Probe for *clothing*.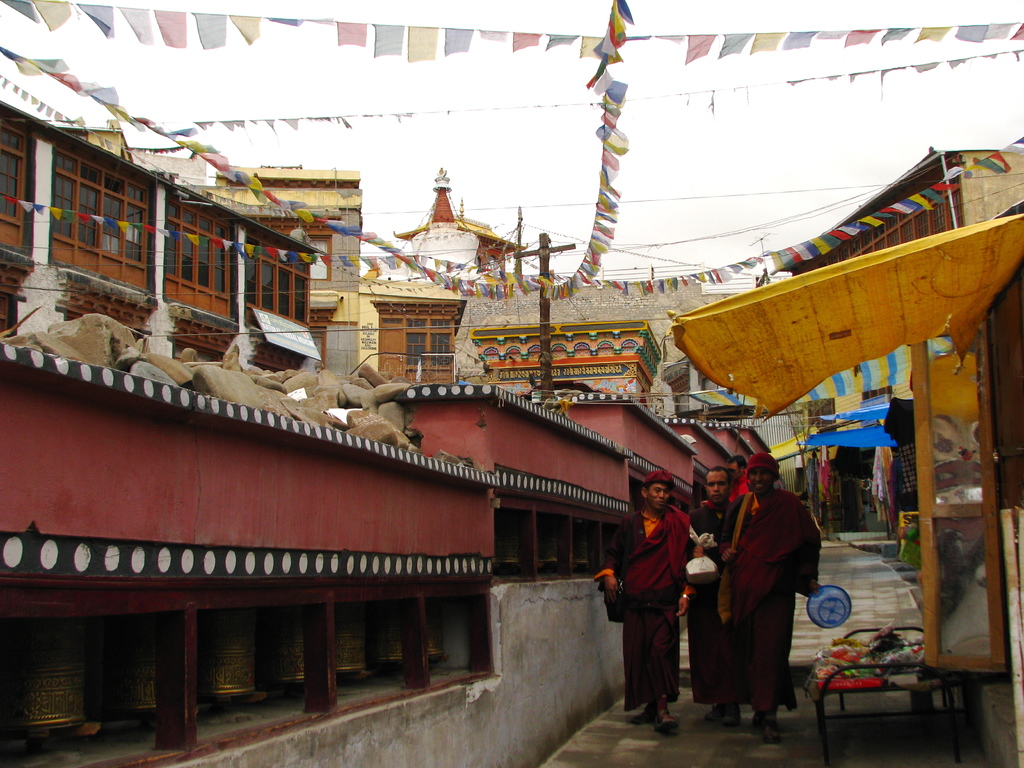
Probe result: l=610, t=490, r=694, b=707.
